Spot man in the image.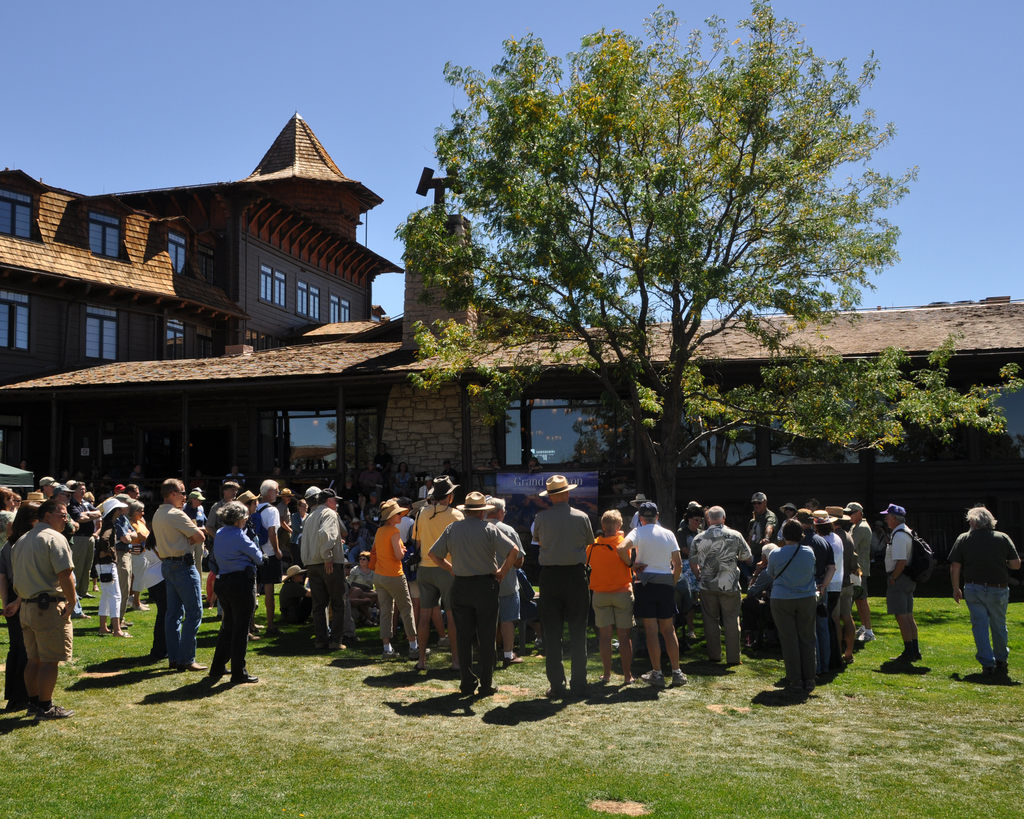
man found at (left=823, top=506, right=862, bottom=668).
